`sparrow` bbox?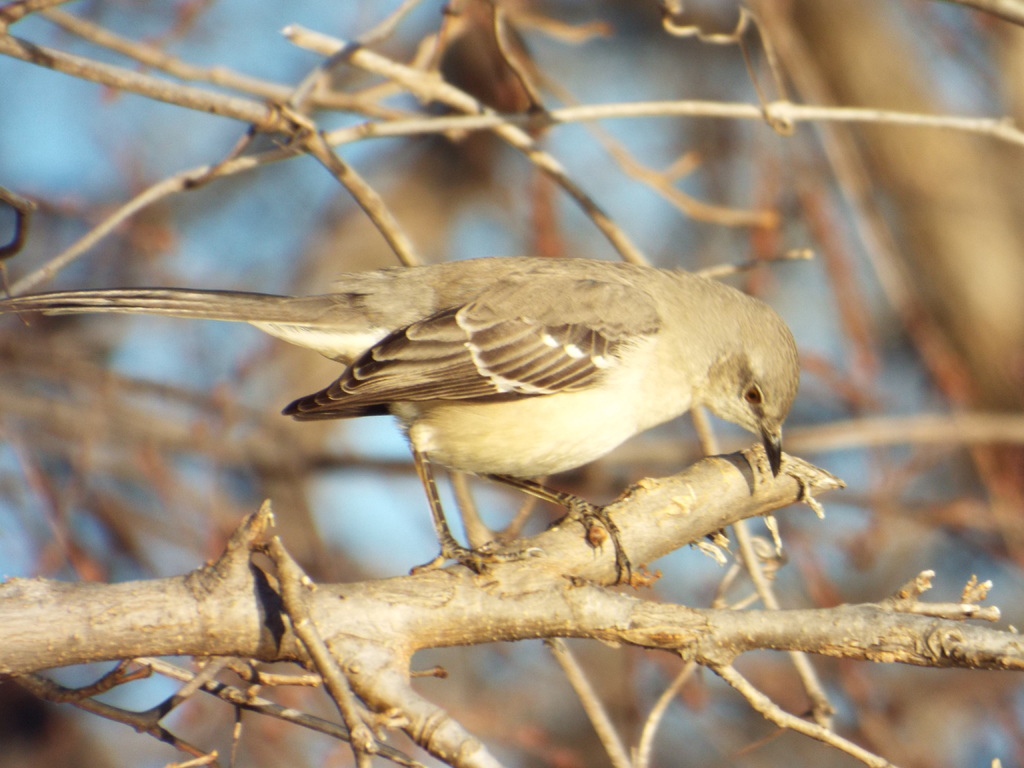
[left=7, top=250, right=808, bottom=573]
